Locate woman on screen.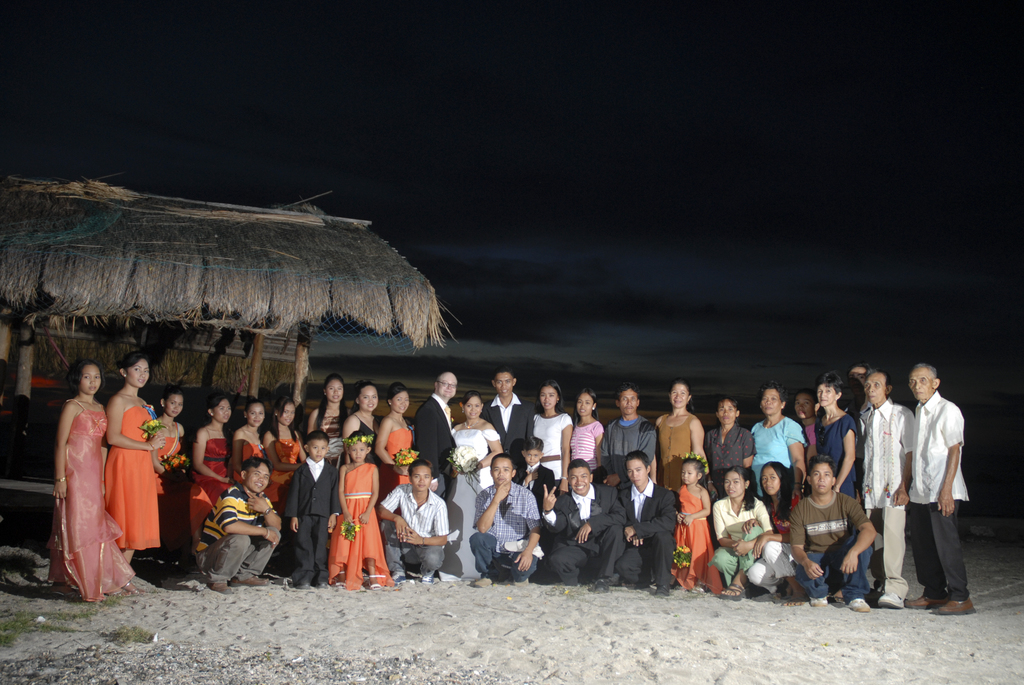
On screen at <box>374,381,420,556</box>.
